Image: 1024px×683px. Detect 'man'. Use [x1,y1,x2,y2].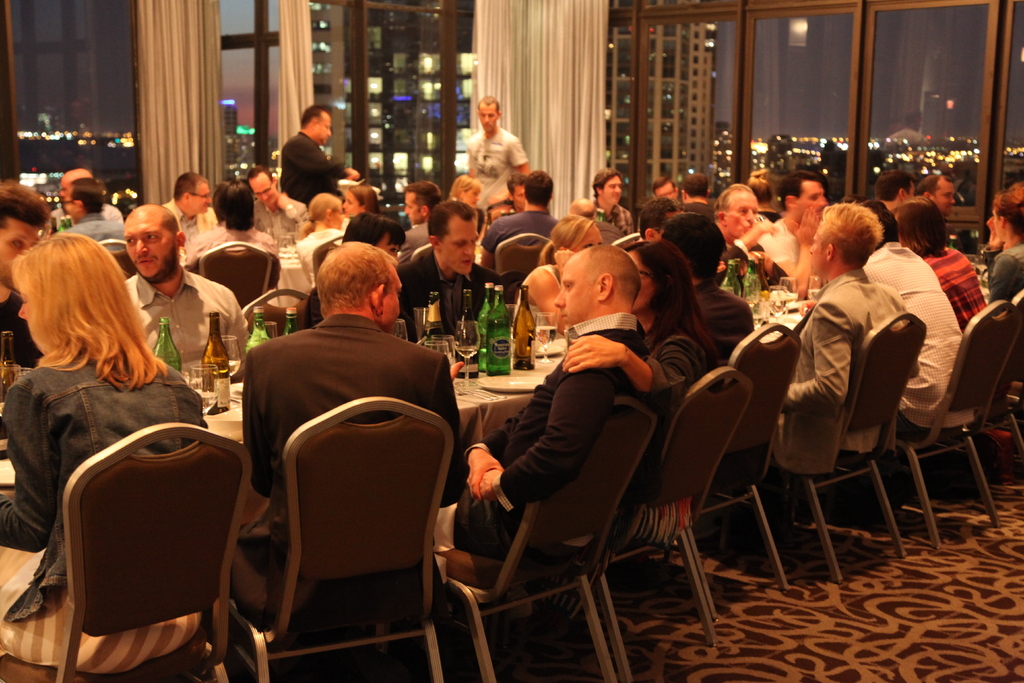
[762,177,836,281].
